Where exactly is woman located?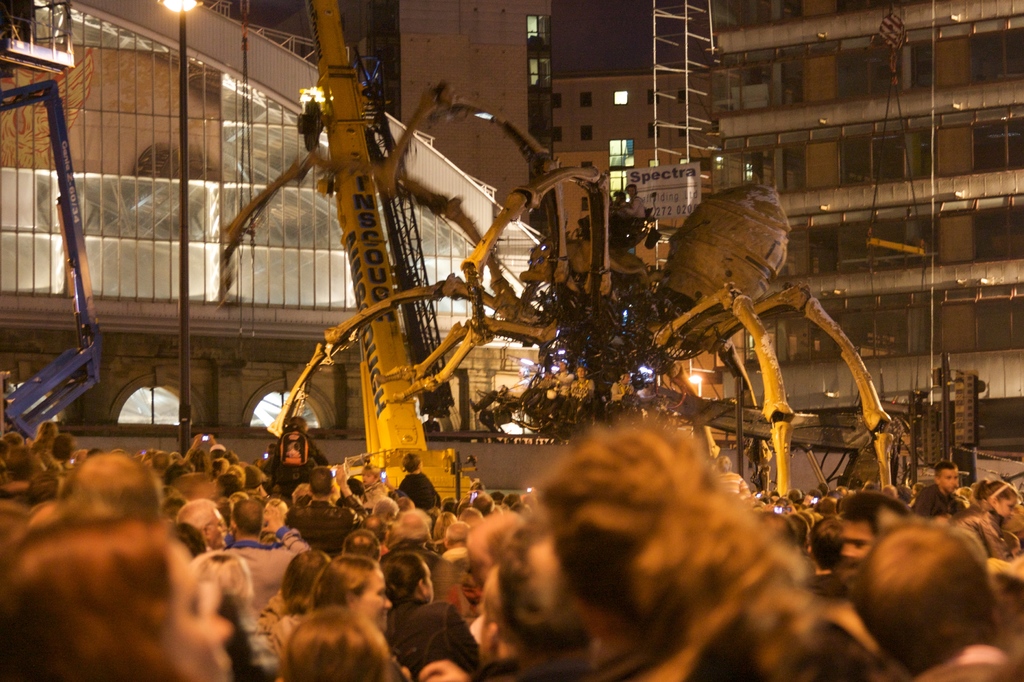
Its bounding box is 0 521 244 681.
